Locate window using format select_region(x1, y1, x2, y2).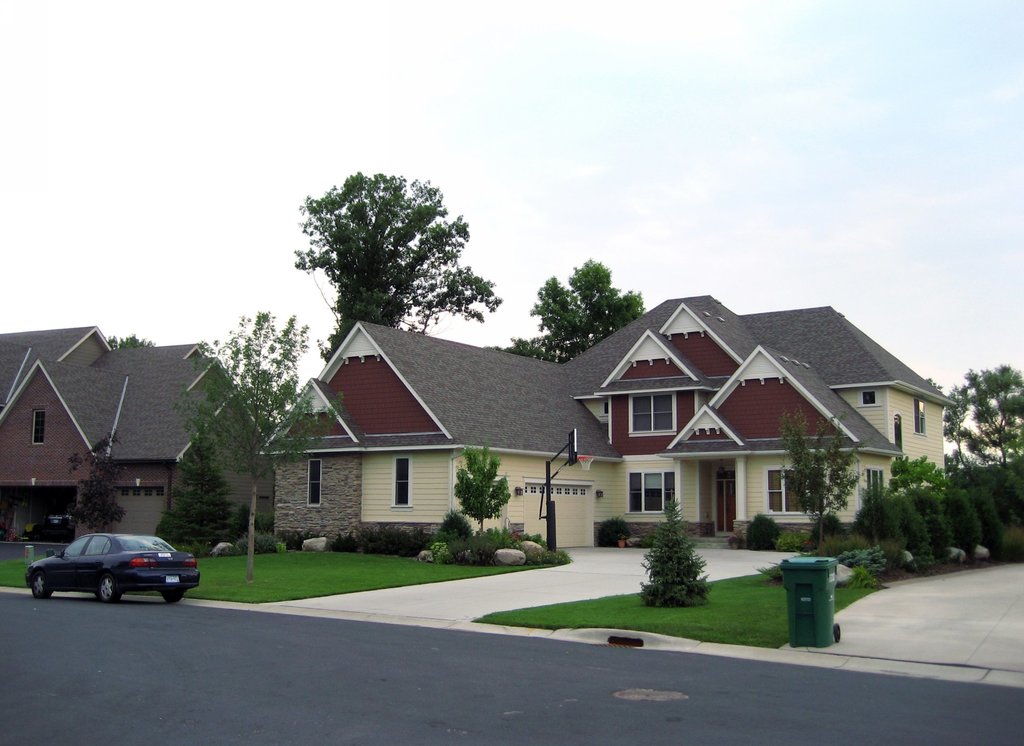
select_region(913, 394, 931, 438).
